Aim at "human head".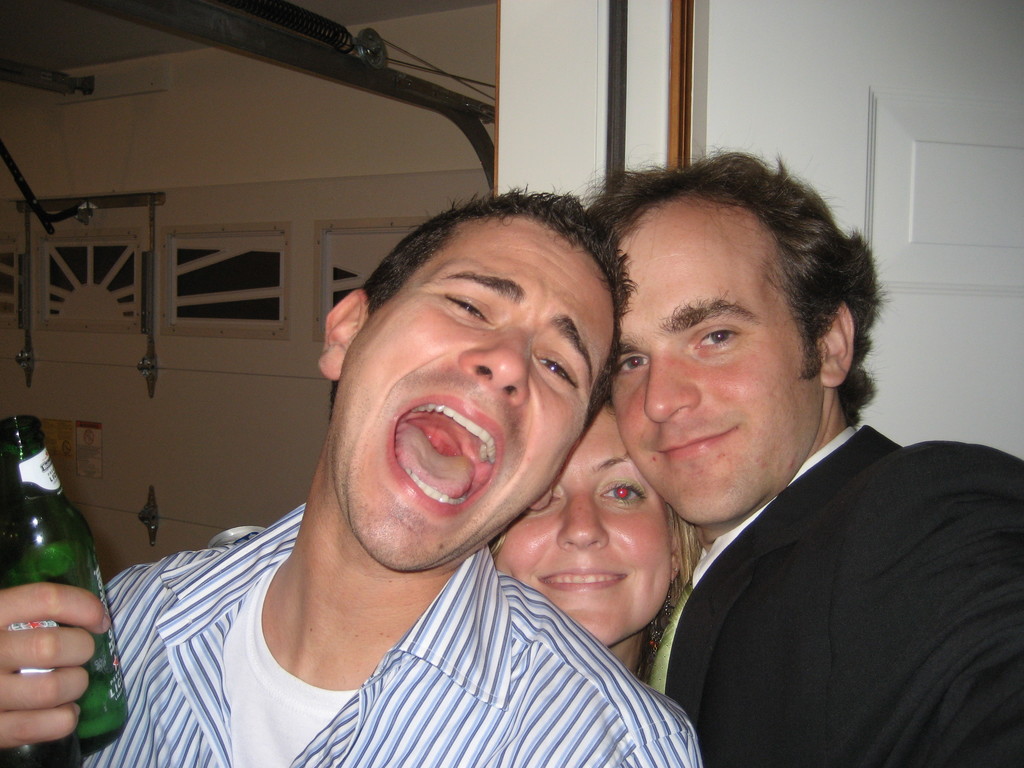
Aimed at <region>599, 143, 858, 532</region>.
